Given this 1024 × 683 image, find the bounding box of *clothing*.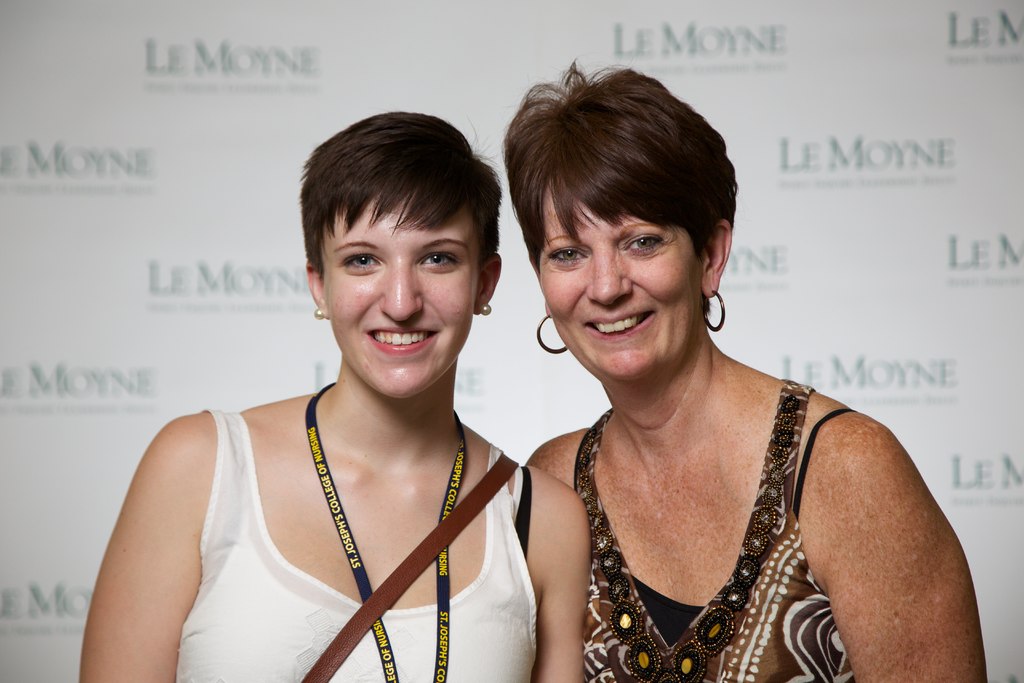
158,399,563,682.
